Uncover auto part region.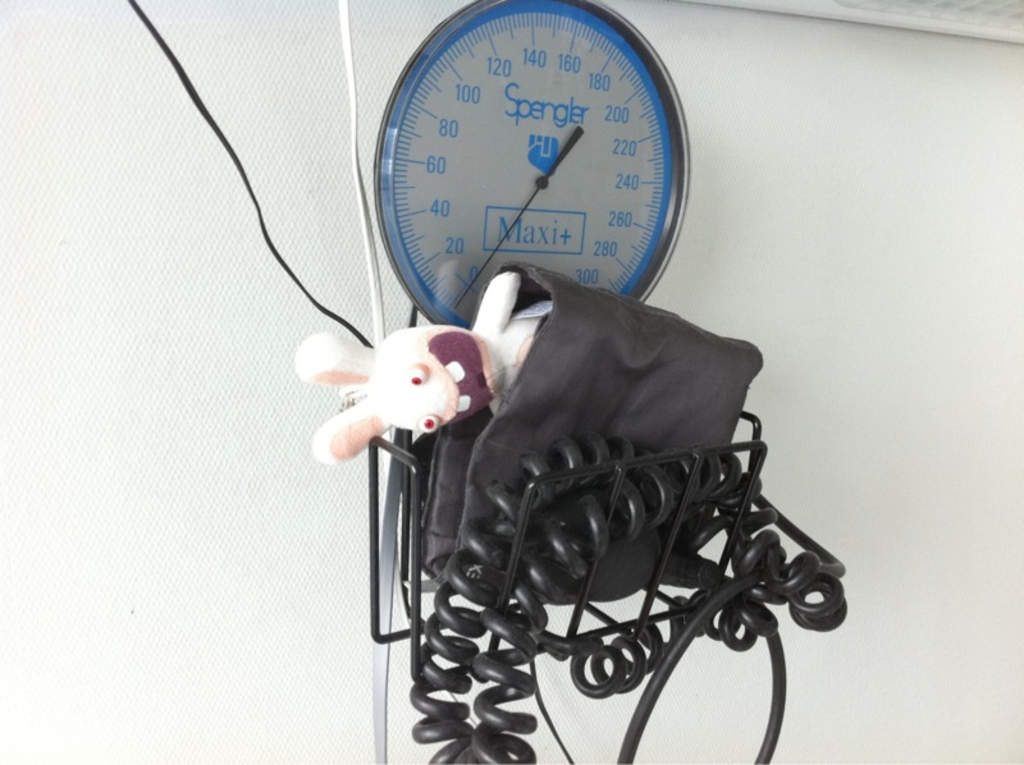
Uncovered: <box>369,258,852,764</box>.
